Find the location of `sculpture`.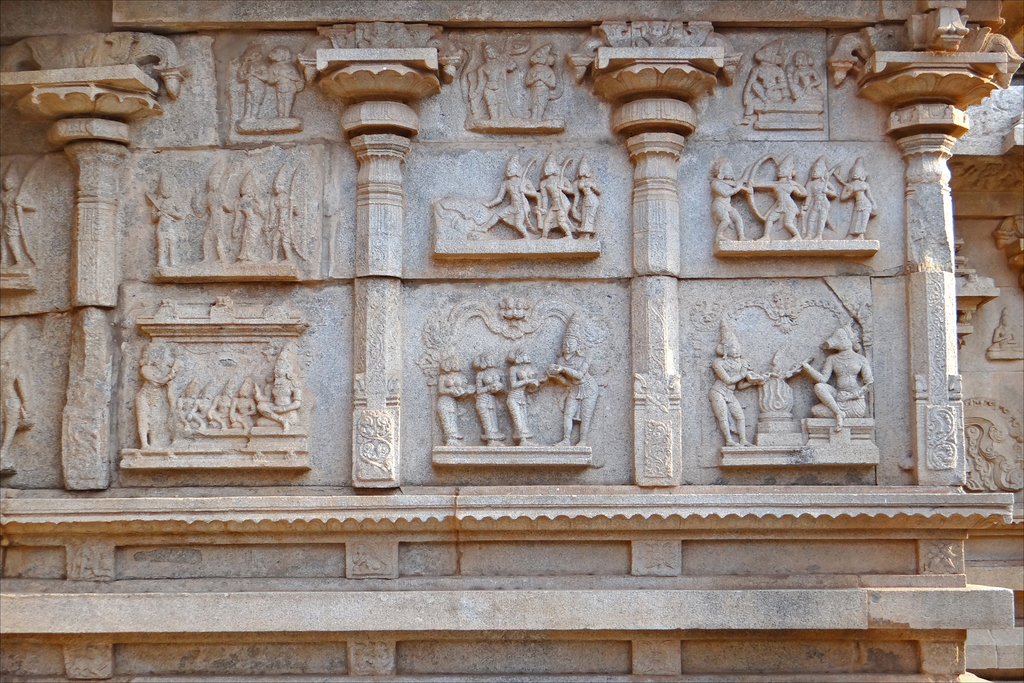
Location: 569, 153, 601, 238.
